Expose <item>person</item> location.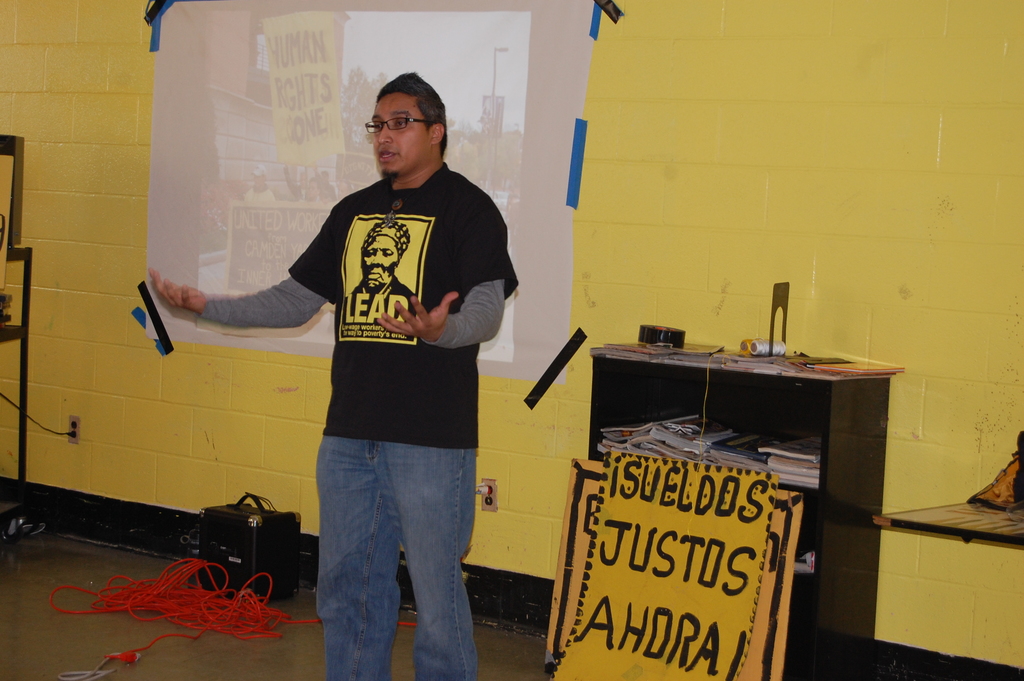
Exposed at crop(146, 72, 519, 680).
